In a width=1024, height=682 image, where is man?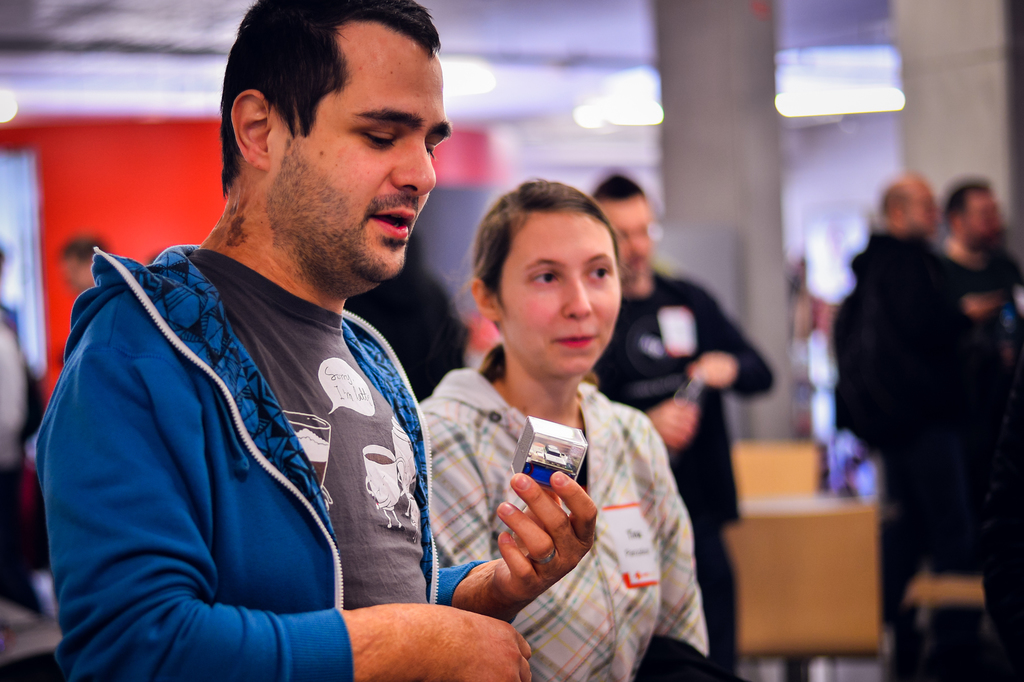
(left=944, top=170, right=1023, bottom=605).
